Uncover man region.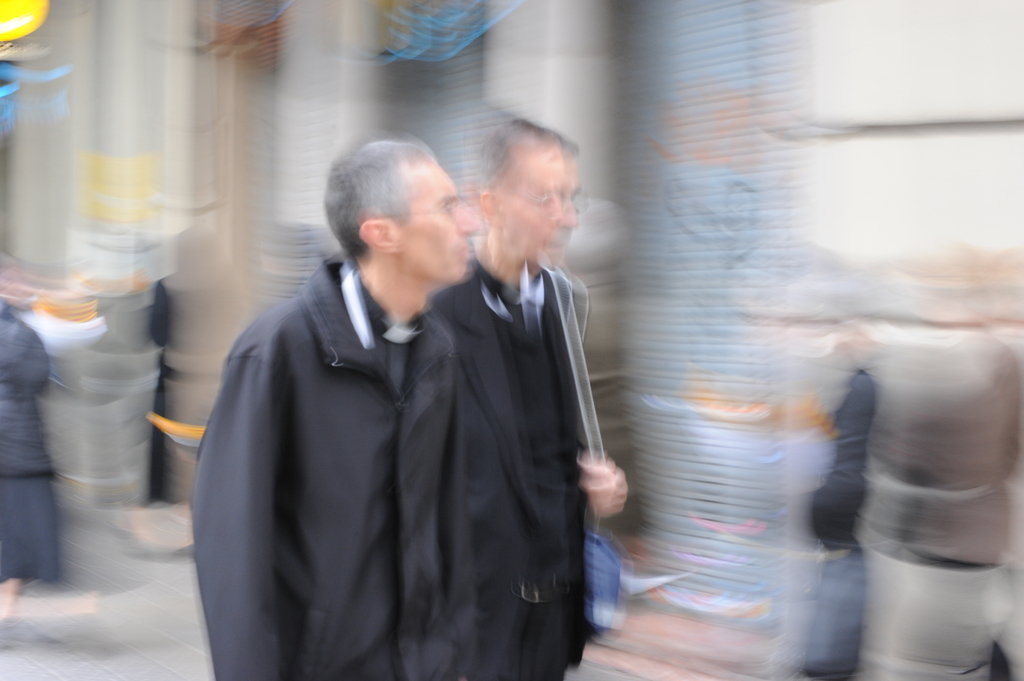
Uncovered: 201/129/488/680.
